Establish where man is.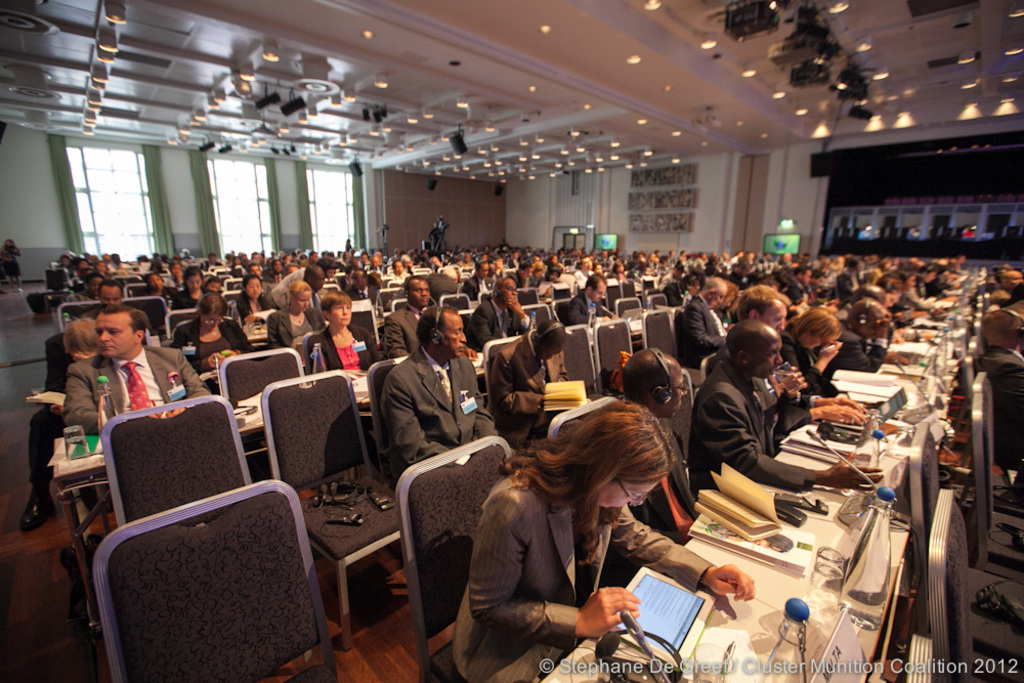
Established at x1=464, y1=271, x2=528, y2=351.
